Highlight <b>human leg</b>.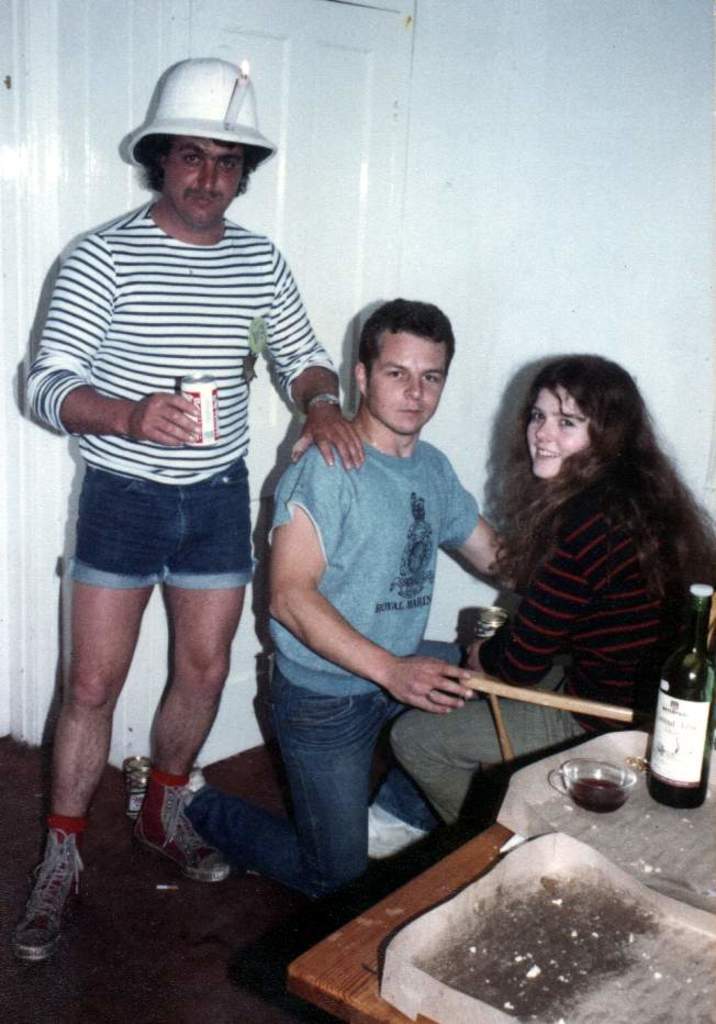
Highlighted region: [left=141, top=468, right=248, bottom=880].
